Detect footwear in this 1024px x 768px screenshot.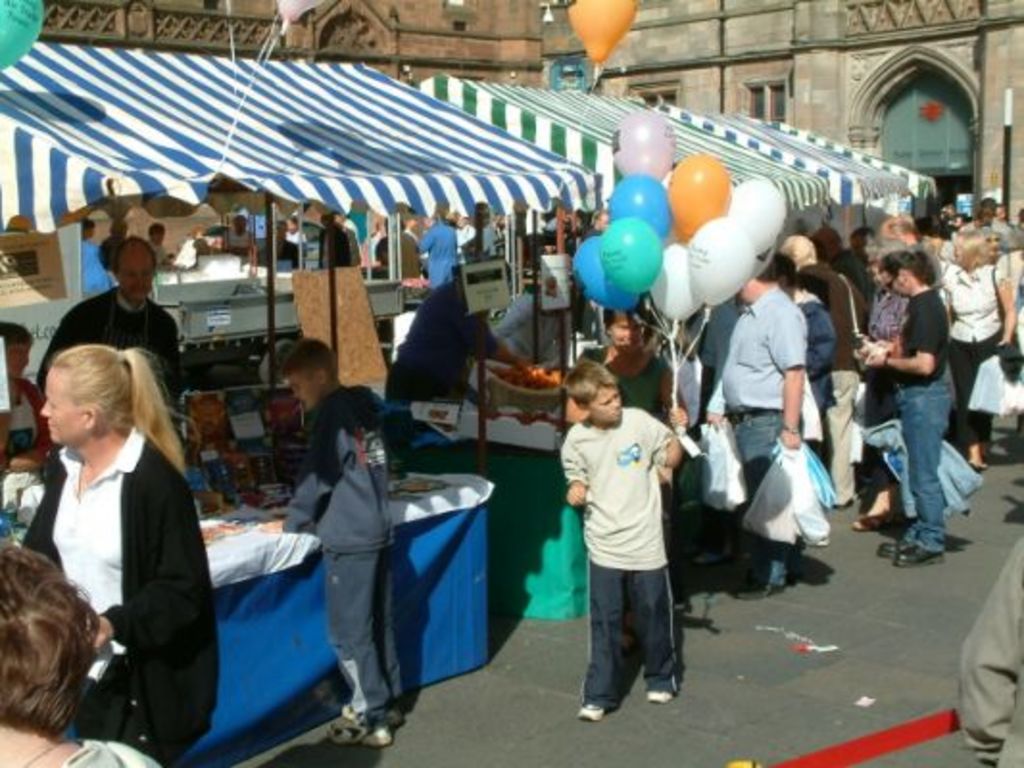
Detection: x1=897, y1=541, x2=941, y2=563.
